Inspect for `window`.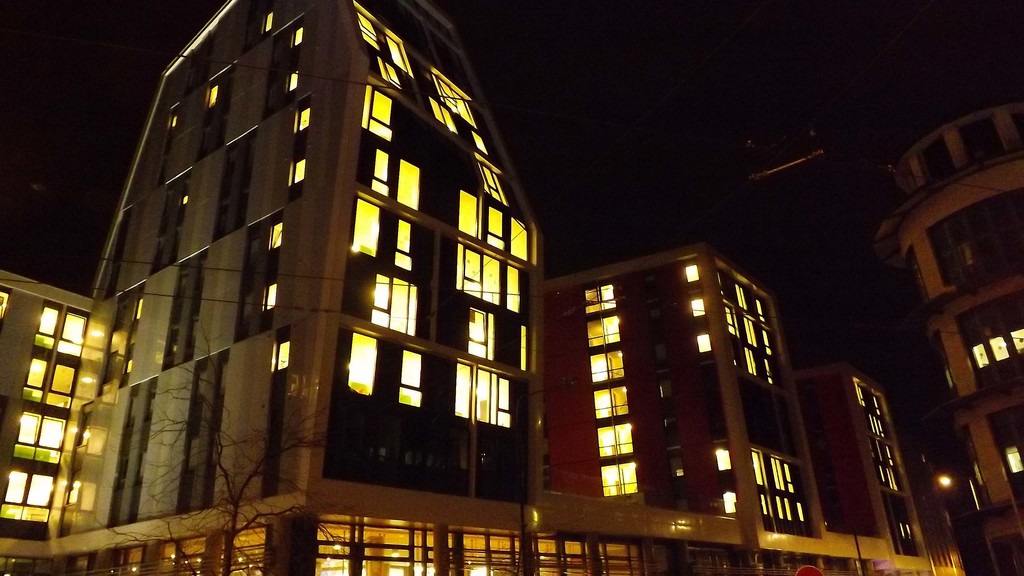
Inspection: {"left": 480, "top": 163, "right": 506, "bottom": 206}.
